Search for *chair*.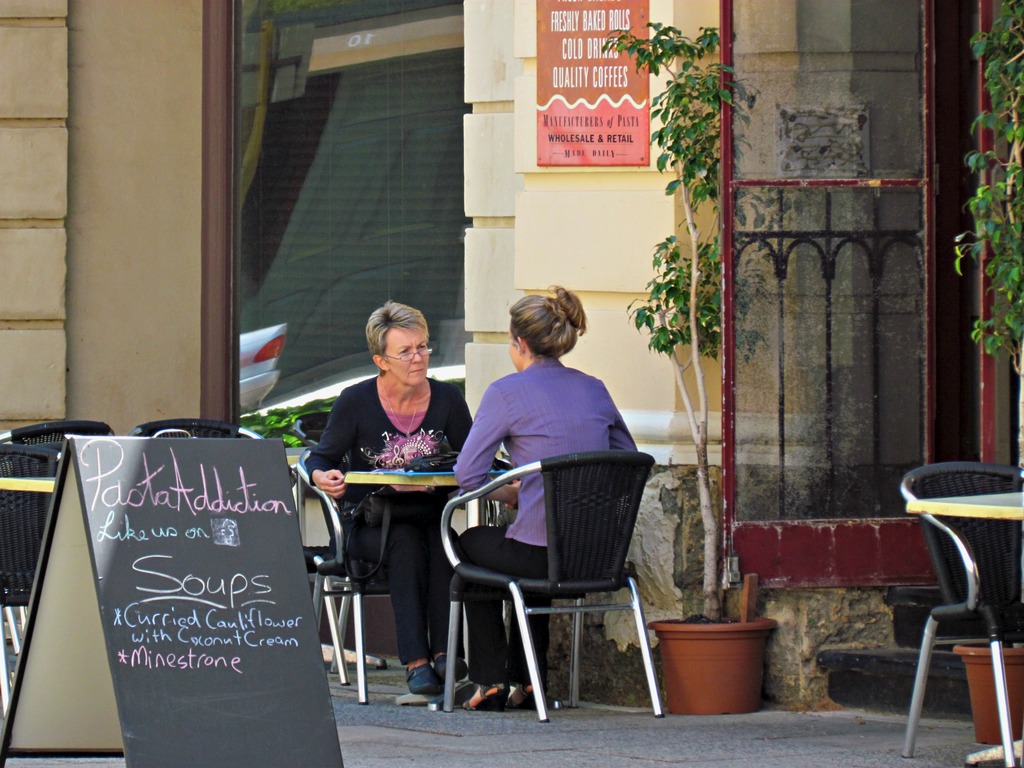
Found at {"left": 292, "top": 410, "right": 493, "bottom": 708}.
